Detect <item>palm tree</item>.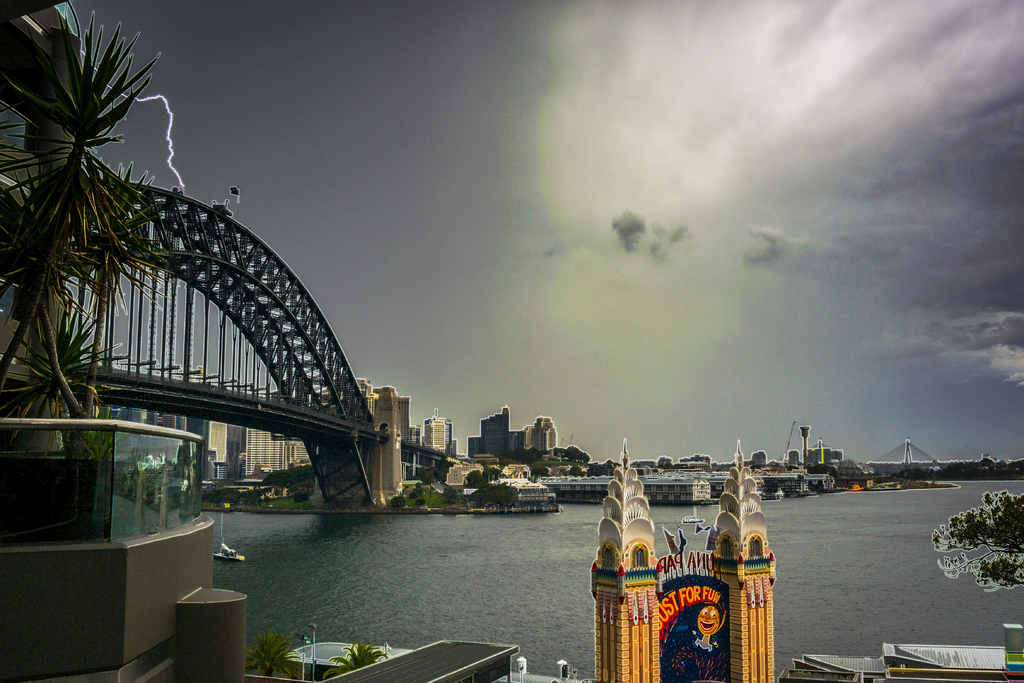
Detected at [x1=314, y1=624, x2=378, y2=682].
